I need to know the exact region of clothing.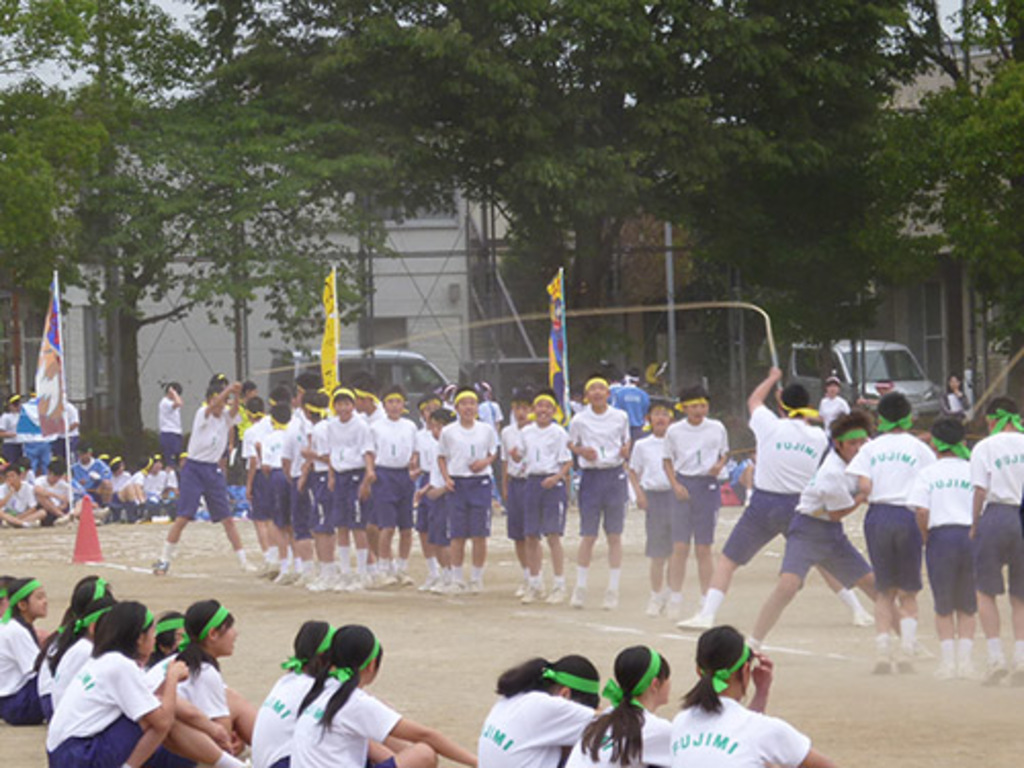
Region: BBox(479, 674, 606, 766).
